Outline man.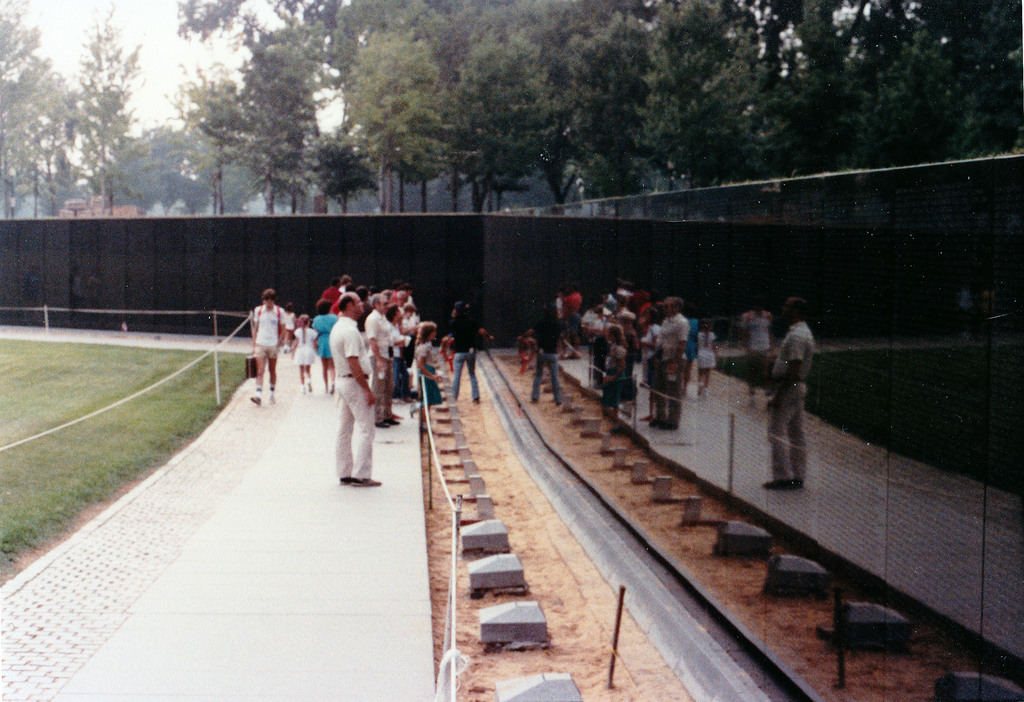
Outline: pyautogui.locateOnScreen(244, 288, 286, 404).
